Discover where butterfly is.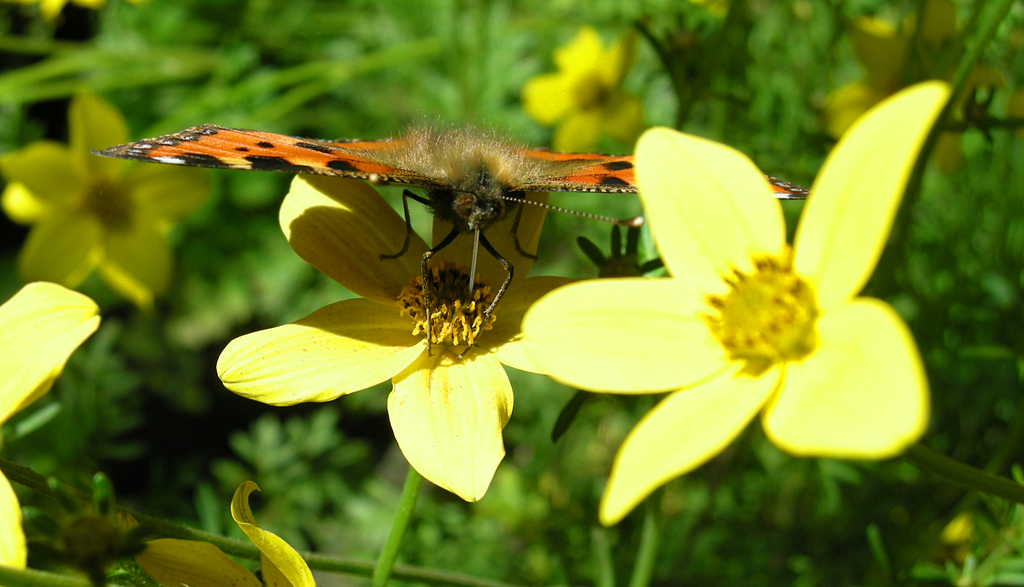
Discovered at bbox=[160, 94, 722, 437].
